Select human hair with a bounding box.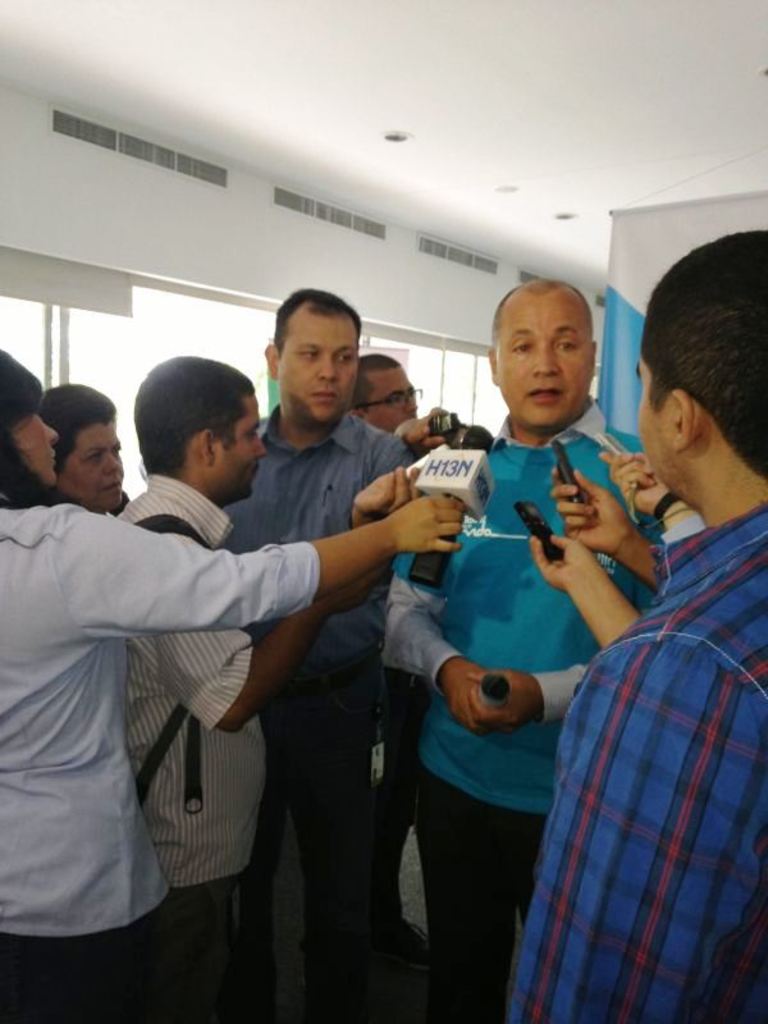
(x1=125, y1=357, x2=251, y2=474).
